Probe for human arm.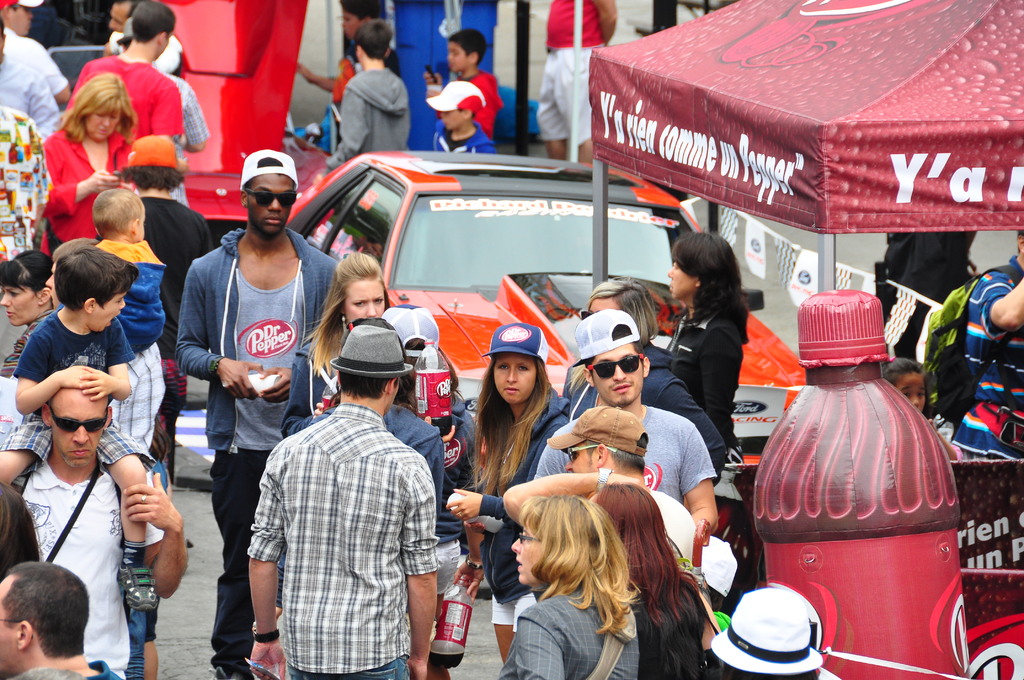
Probe result: crop(314, 72, 380, 172).
